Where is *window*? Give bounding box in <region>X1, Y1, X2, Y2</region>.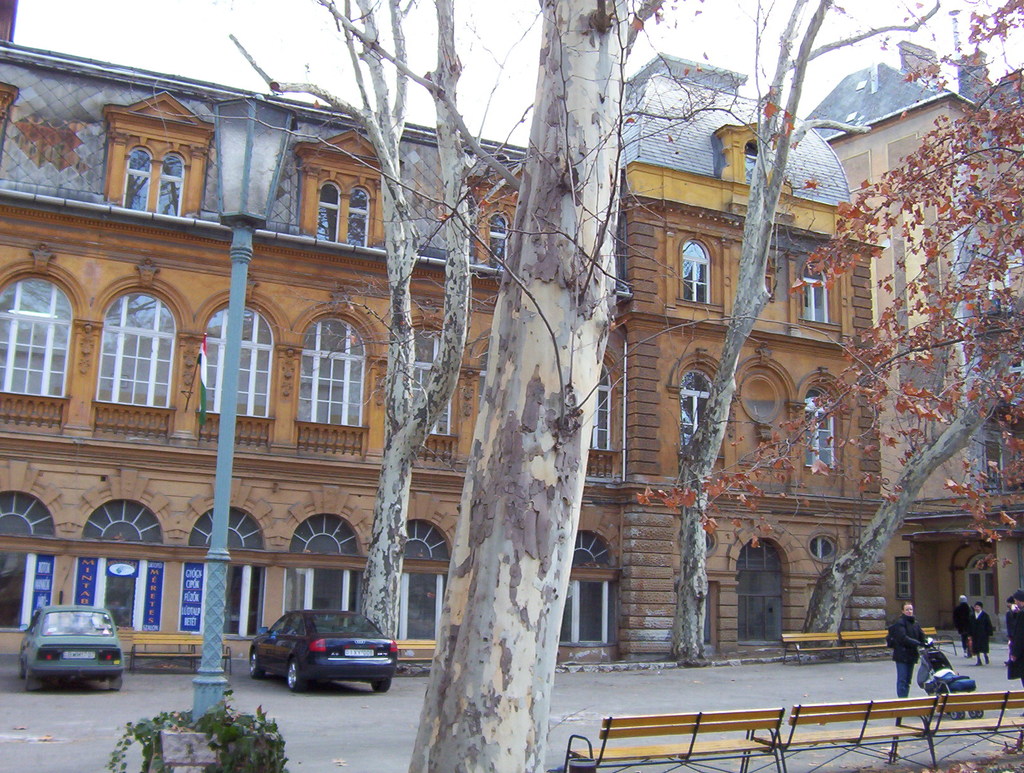
<region>701, 580, 713, 645</region>.
